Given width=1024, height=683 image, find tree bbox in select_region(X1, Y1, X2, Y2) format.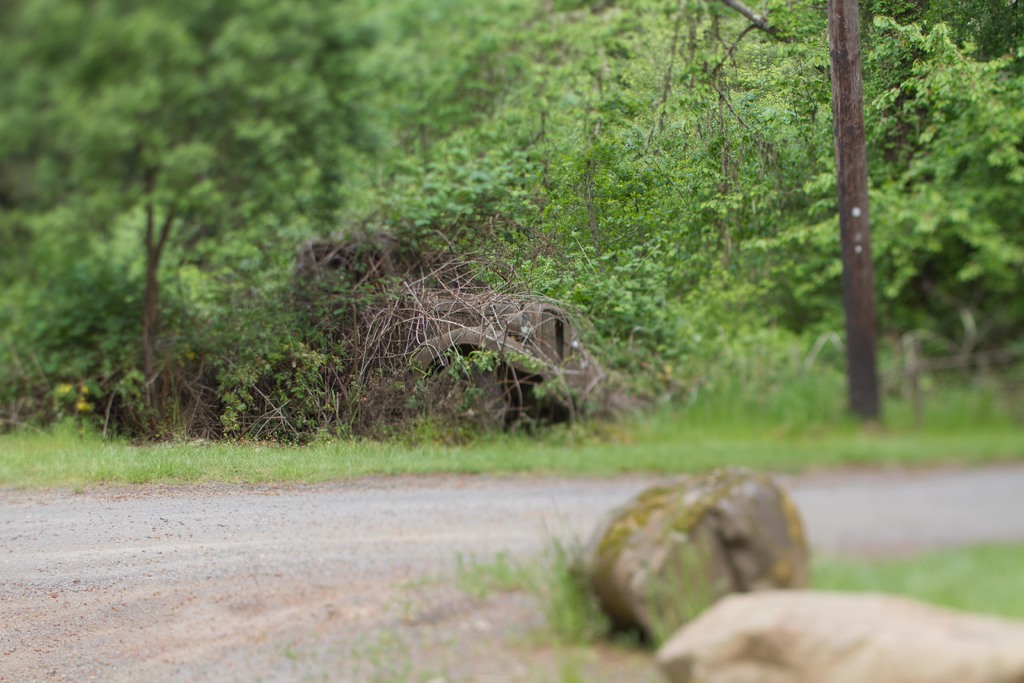
select_region(682, 4, 870, 349).
